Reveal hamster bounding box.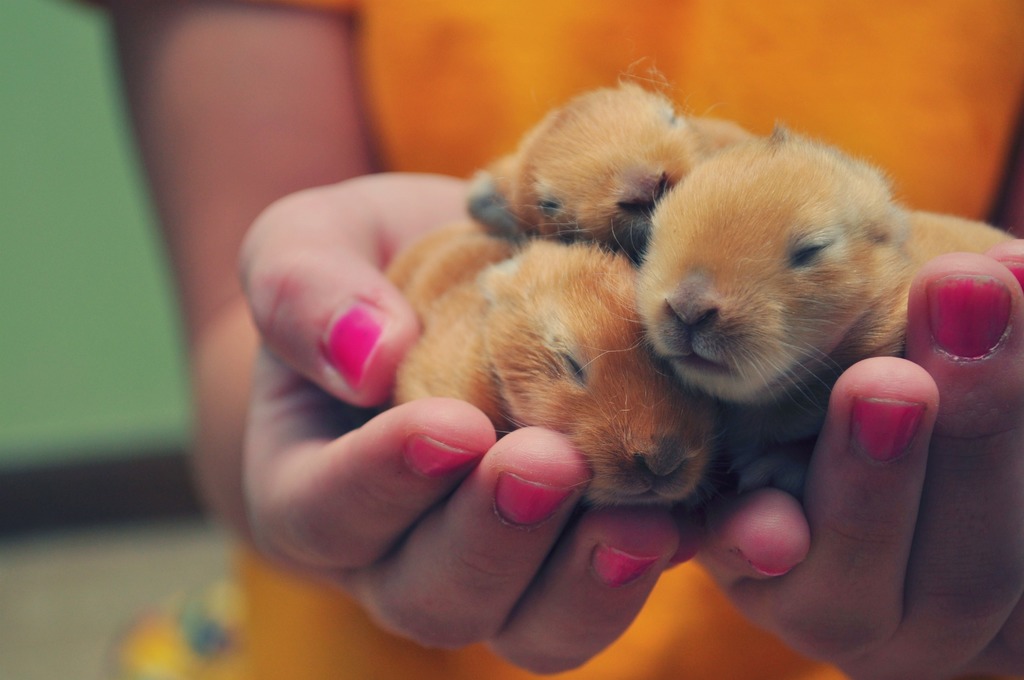
Revealed: region(366, 218, 719, 526).
